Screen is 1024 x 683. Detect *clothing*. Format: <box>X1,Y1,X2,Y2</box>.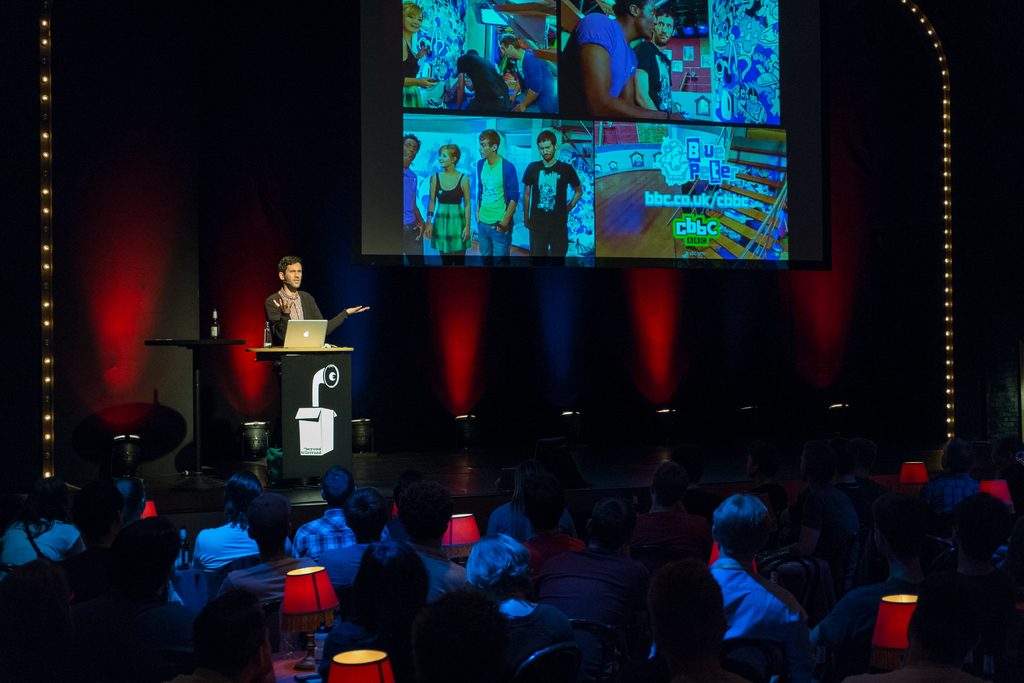
<box>193,516,266,577</box>.
